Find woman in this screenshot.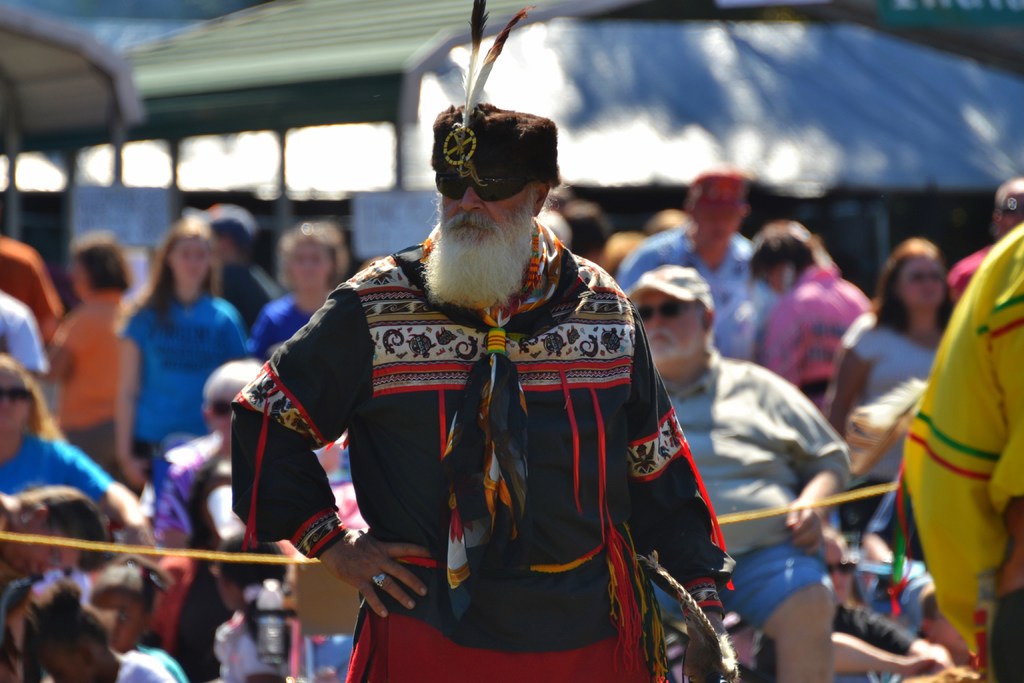
The bounding box for woman is BBox(746, 219, 876, 419).
